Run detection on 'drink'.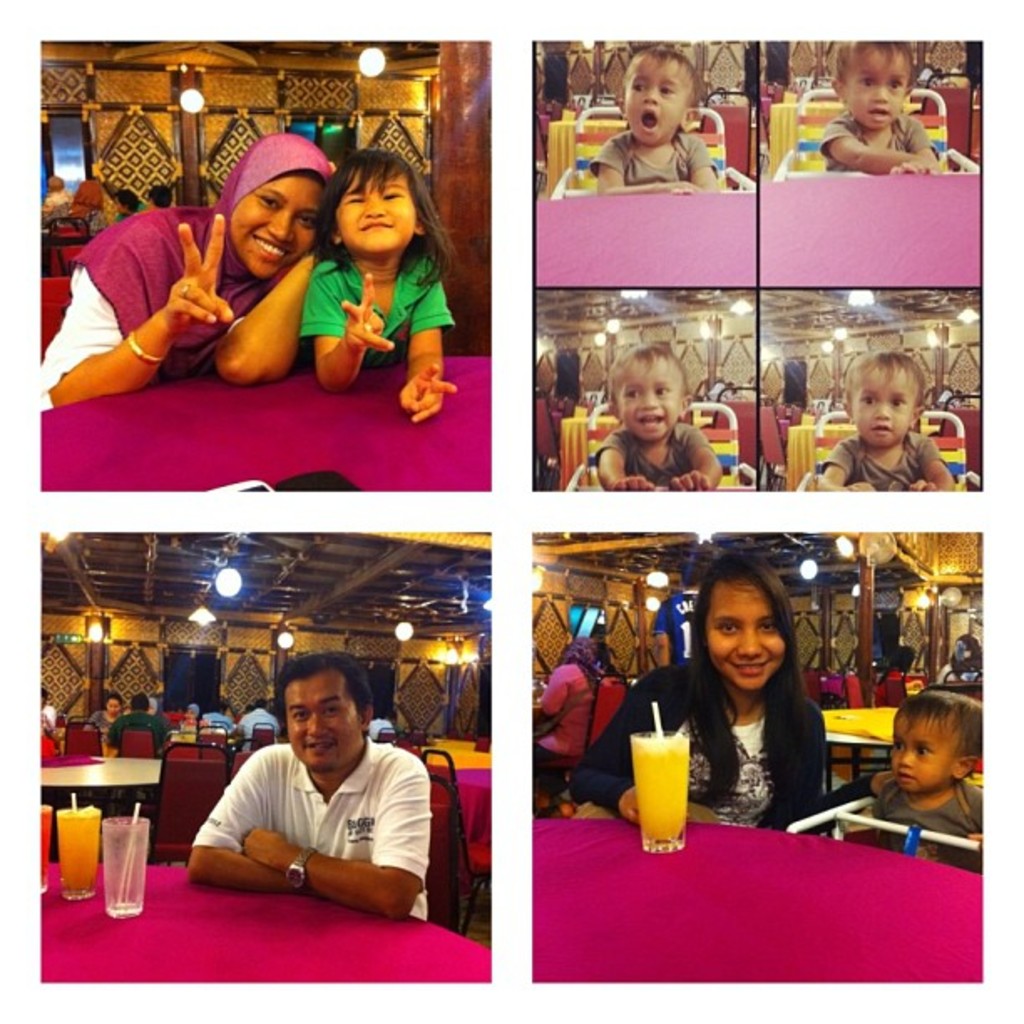
Result: pyautogui.locateOnScreen(60, 812, 99, 890).
